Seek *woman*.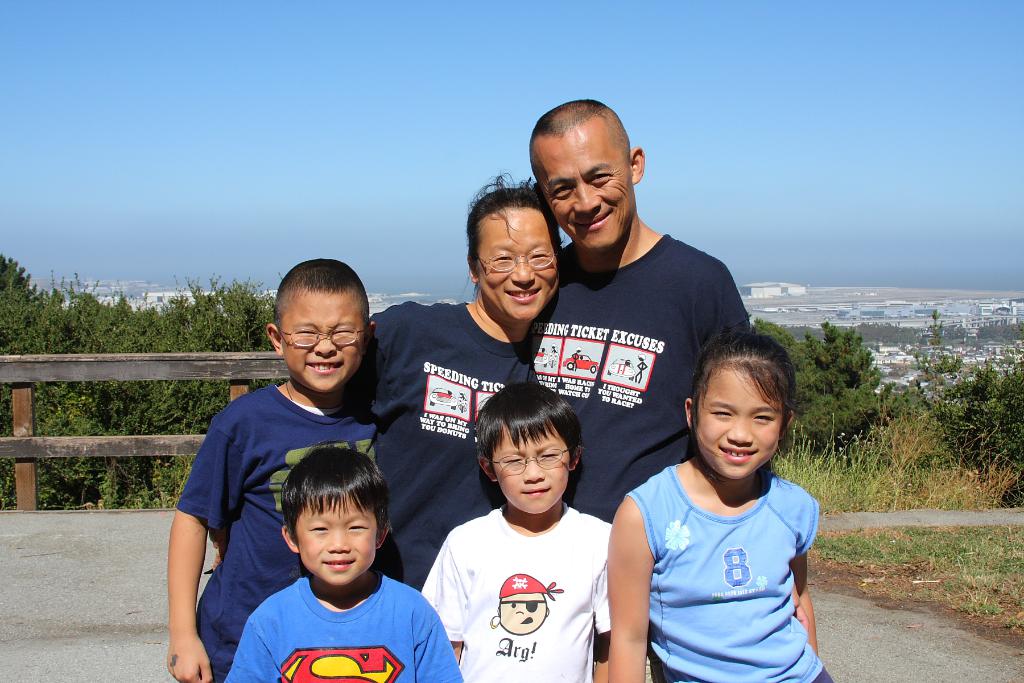
360 172 538 583.
